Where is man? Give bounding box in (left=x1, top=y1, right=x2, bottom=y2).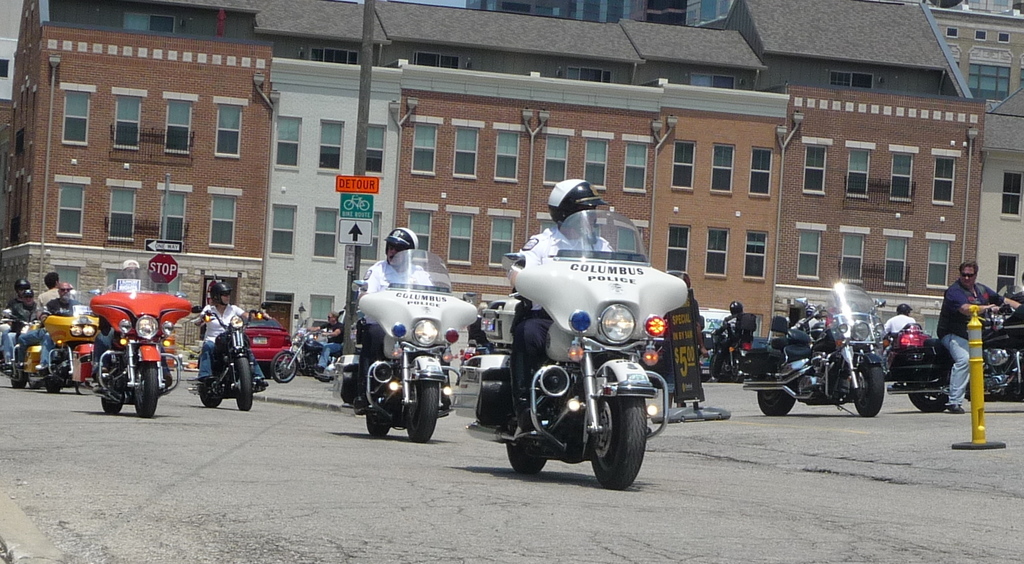
(left=300, top=310, right=344, bottom=373).
